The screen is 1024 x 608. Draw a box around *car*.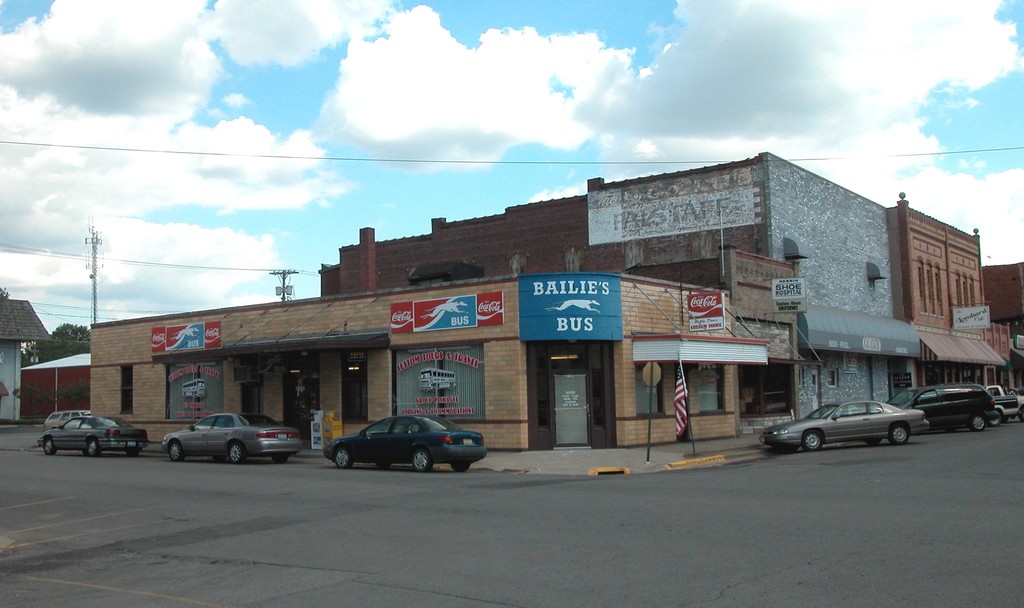
l=984, t=384, r=1023, b=425.
